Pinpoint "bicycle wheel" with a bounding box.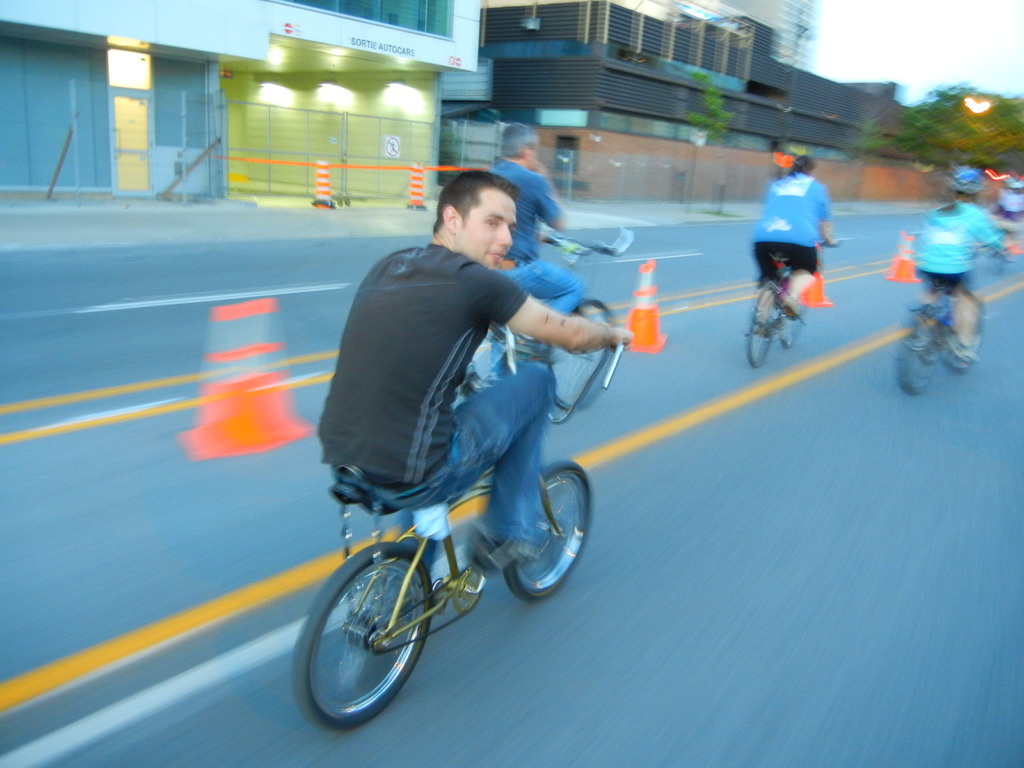
[left=303, top=534, right=451, bottom=725].
